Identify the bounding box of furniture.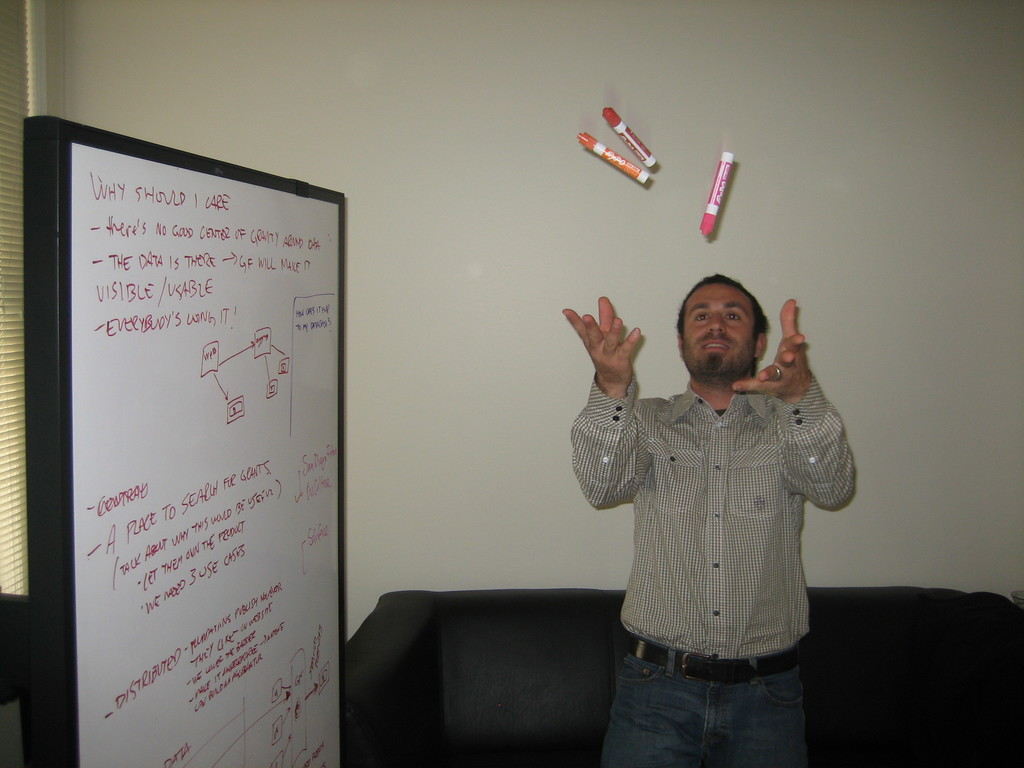
box=[345, 589, 1023, 767].
